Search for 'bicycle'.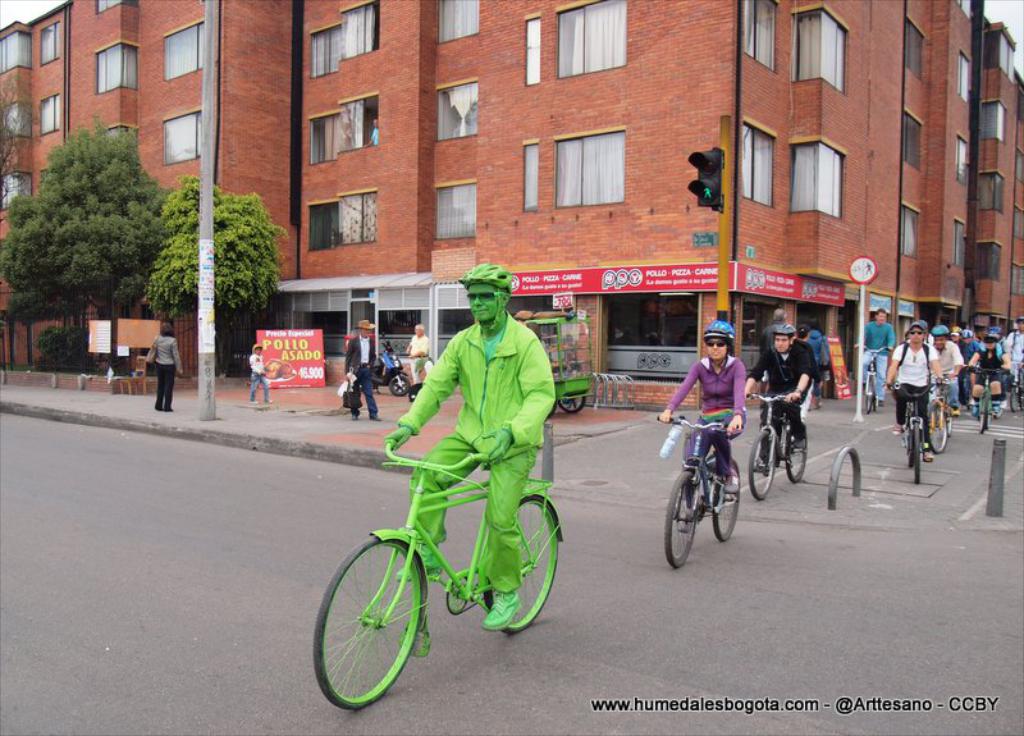
Found at pyautogui.locateOnScreen(314, 419, 580, 700).
